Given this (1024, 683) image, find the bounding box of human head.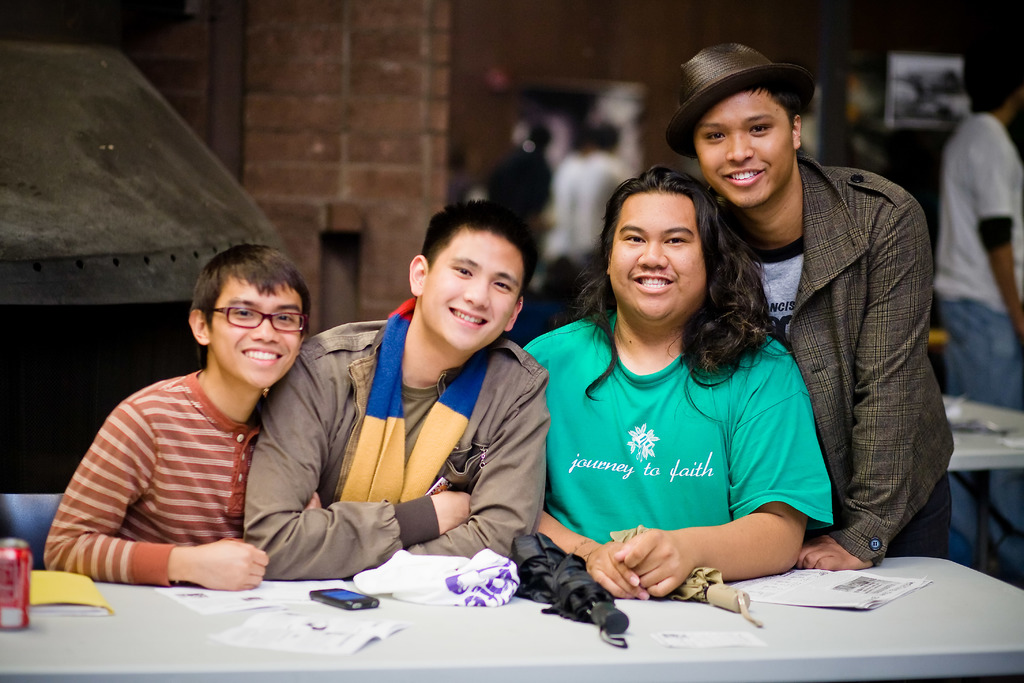
175:242:300:374.
